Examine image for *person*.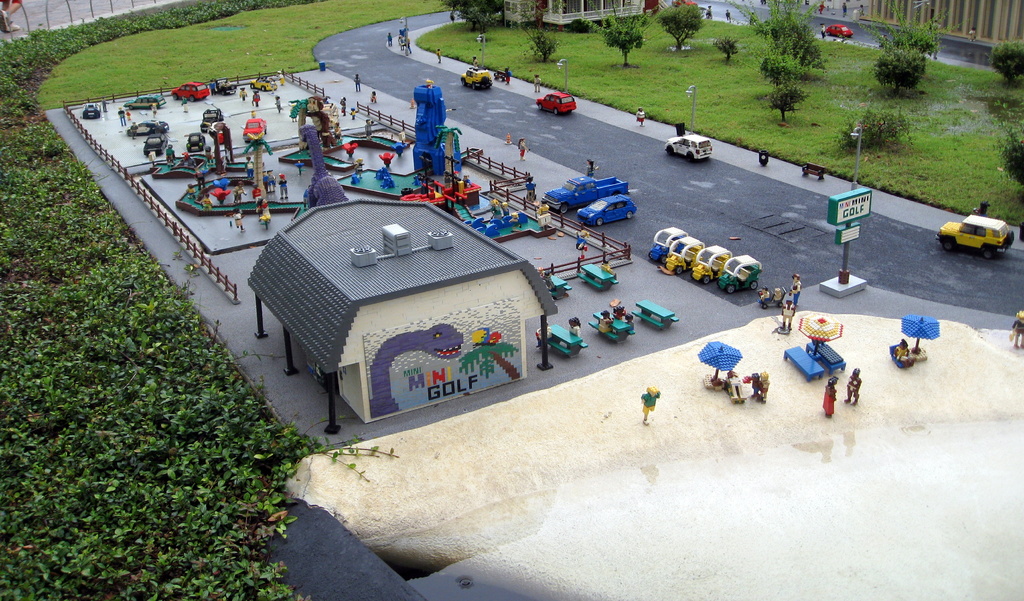
Examination result: 844/368/863/409.
